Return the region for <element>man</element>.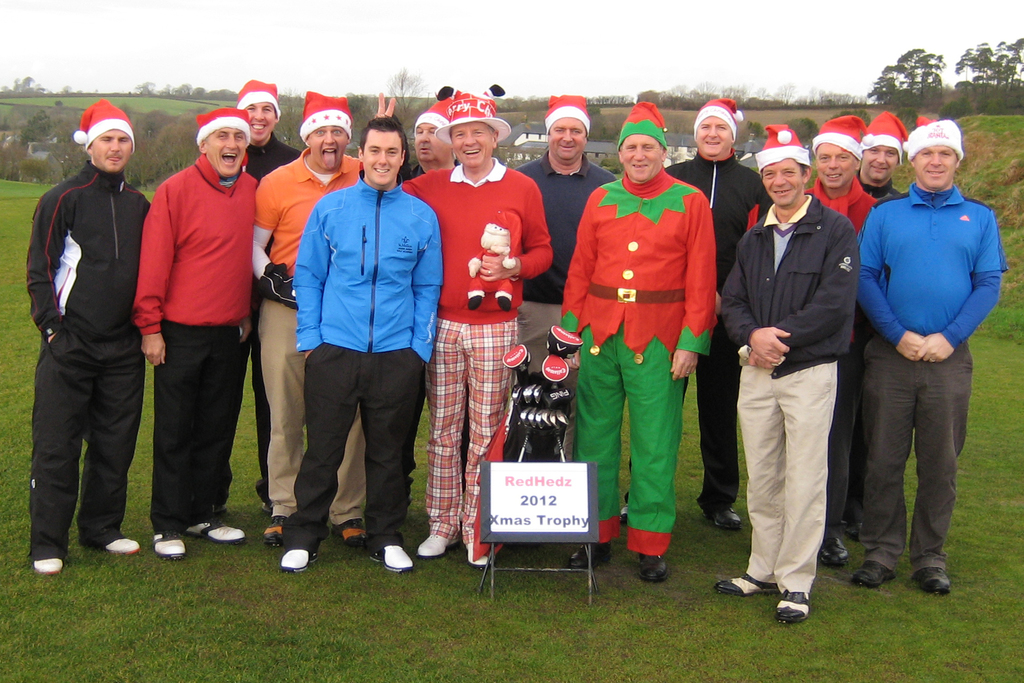
[402,92,460,180].
